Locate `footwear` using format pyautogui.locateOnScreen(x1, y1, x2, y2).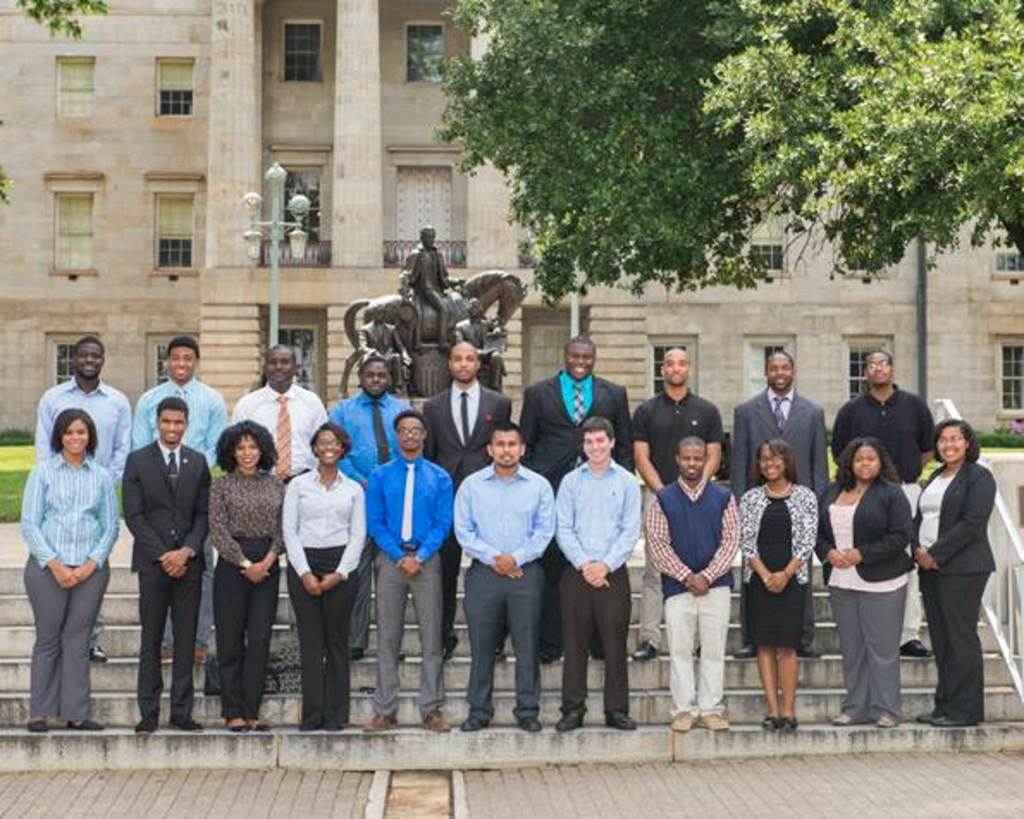
pyautogui.locateOnScreen(167, 711, 201, 731).
